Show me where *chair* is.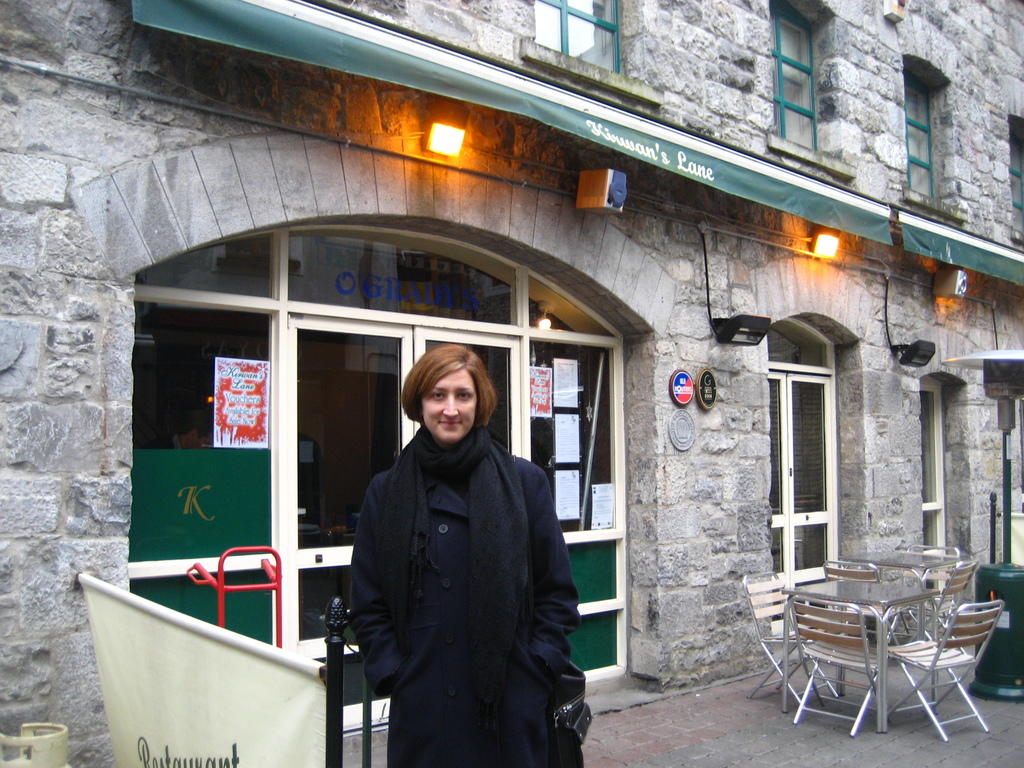
*chair* is at pyautogui.locateOnScreen(891, 559, 972, 668).
